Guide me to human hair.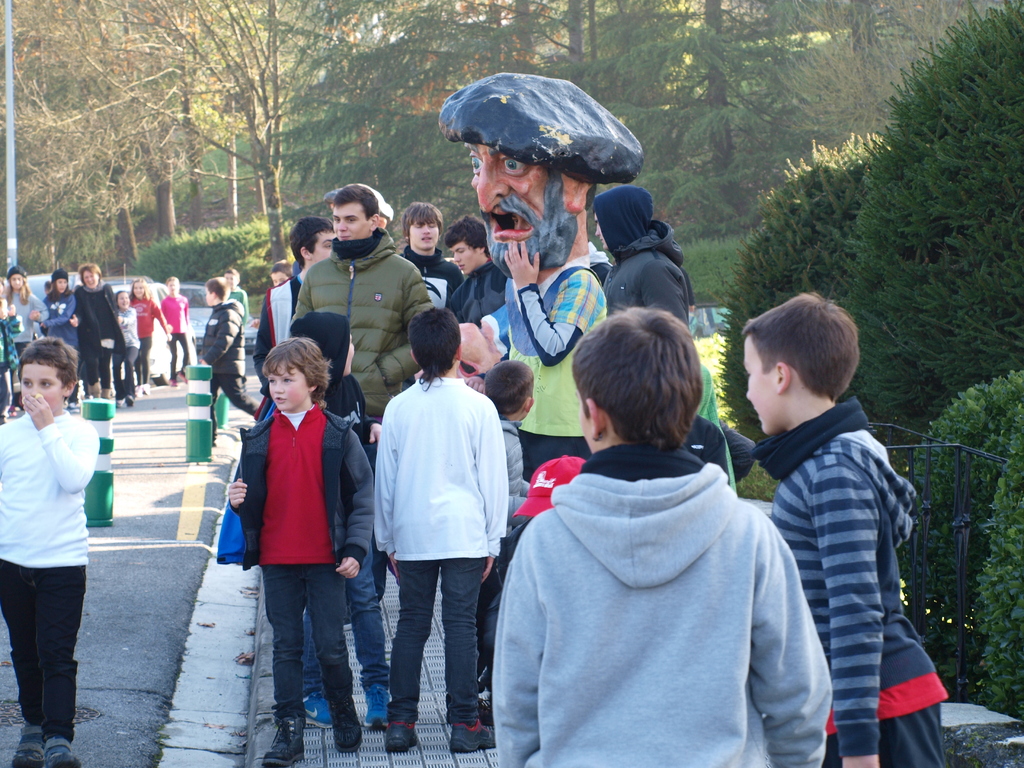
Guidance: [569, 303, 719, 475].
